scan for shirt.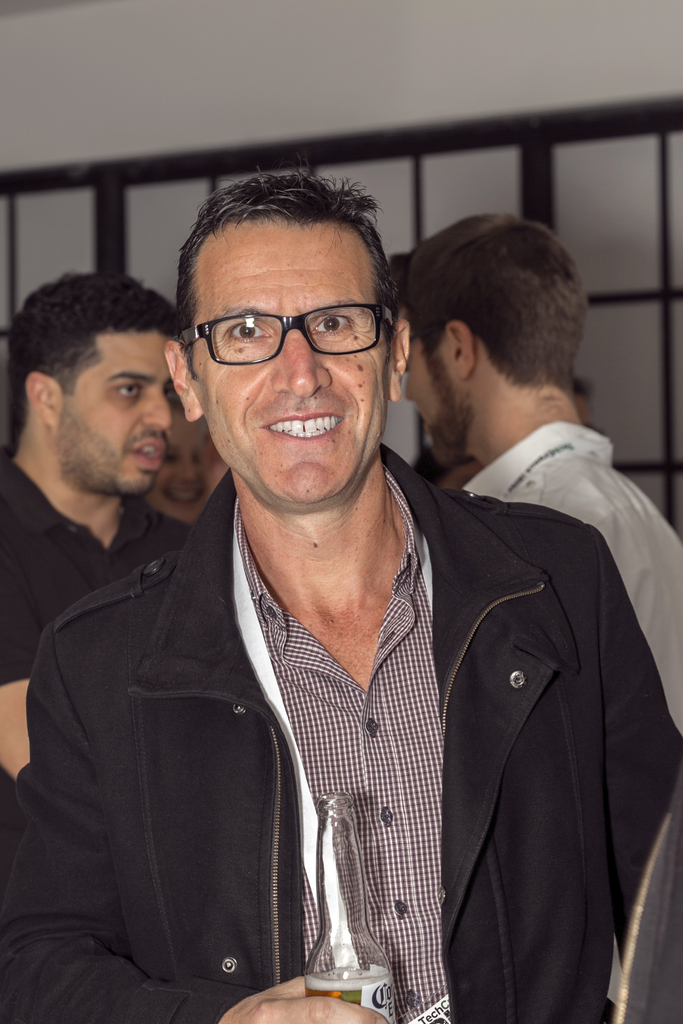
Scan result: <bbox>232, 464, 449, 1023</bbox>.
